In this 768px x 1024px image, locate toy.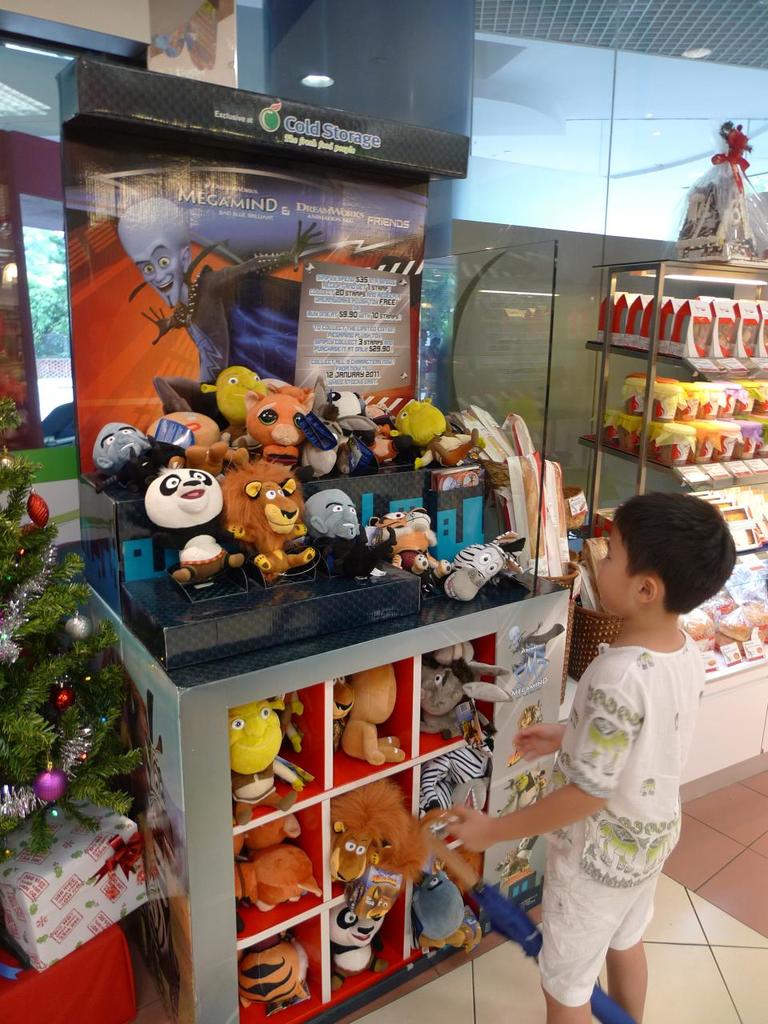
Bounding box: locate(561, 486, 588, 526).
